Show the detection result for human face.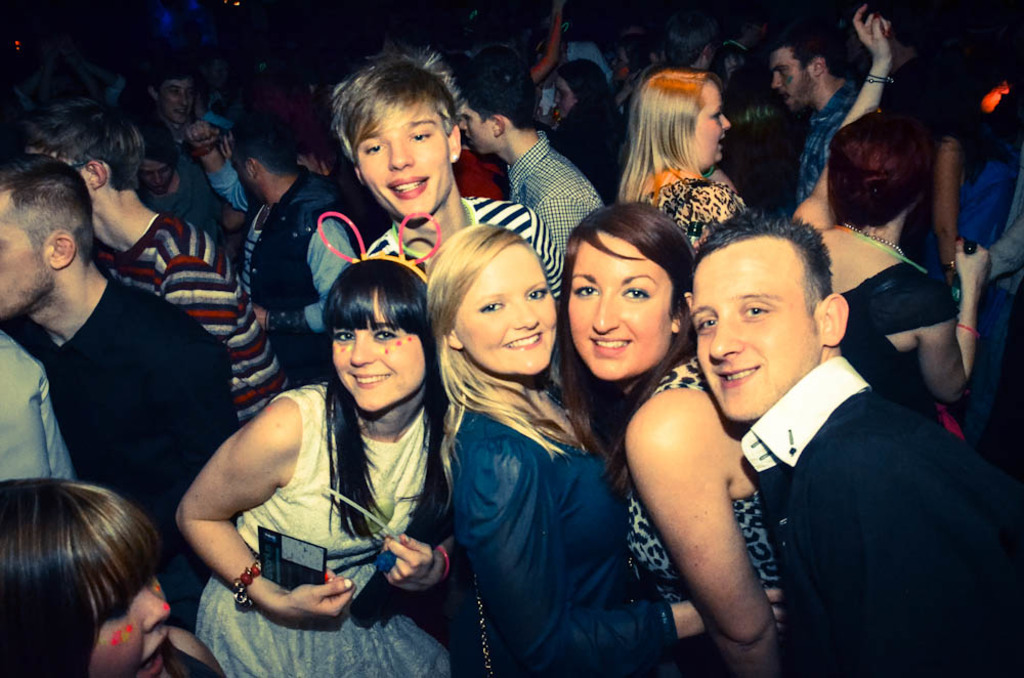
[355, 103, 456, 222].
